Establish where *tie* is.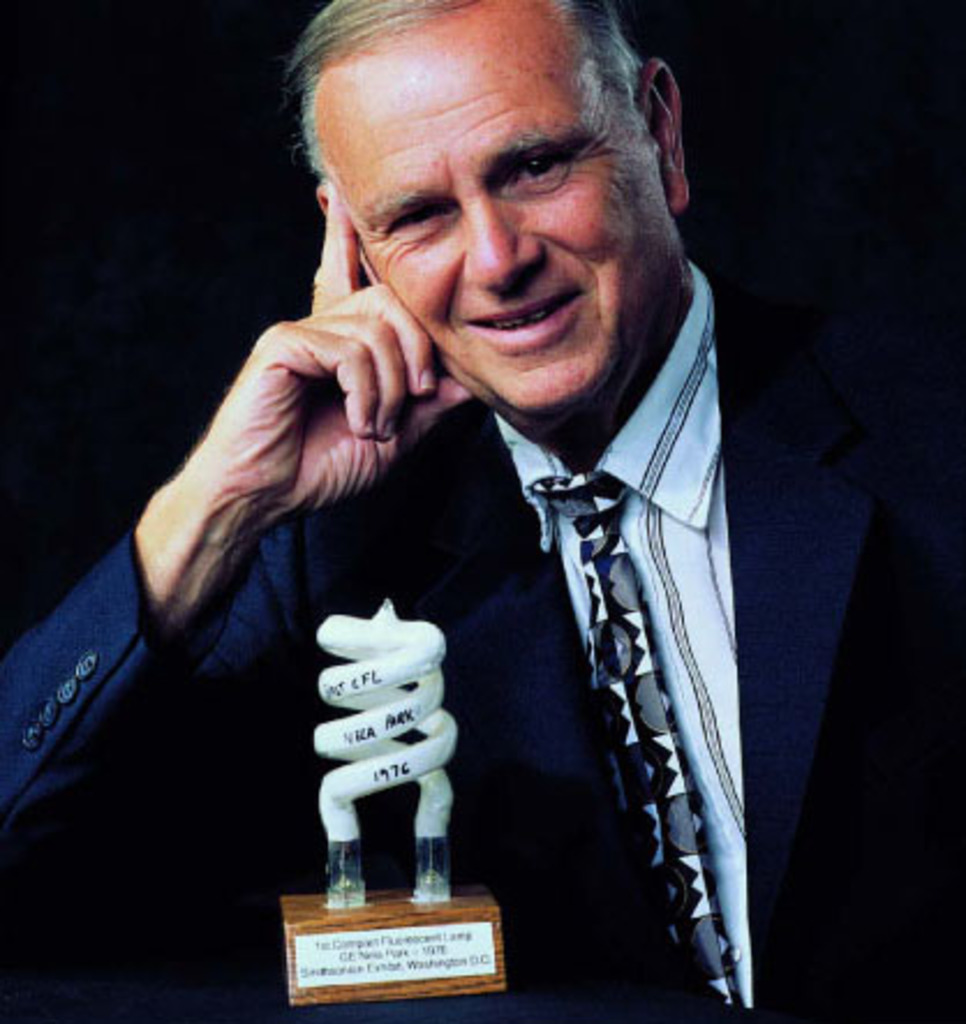
Established at 536, 474, 733, 1010.
